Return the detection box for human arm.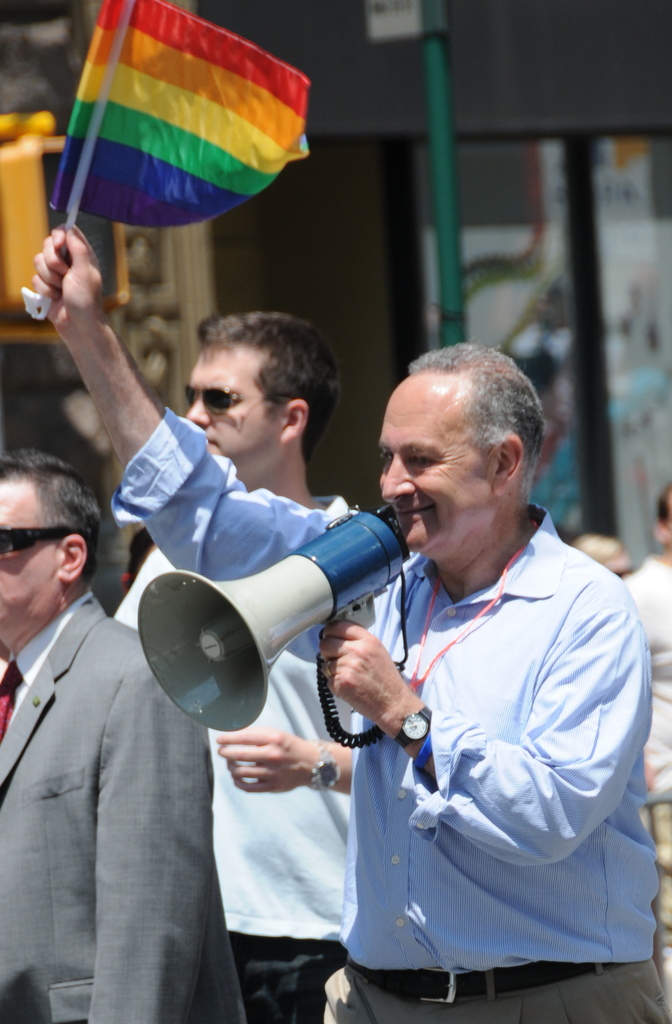
BBox(45, 211, 360, 667).
